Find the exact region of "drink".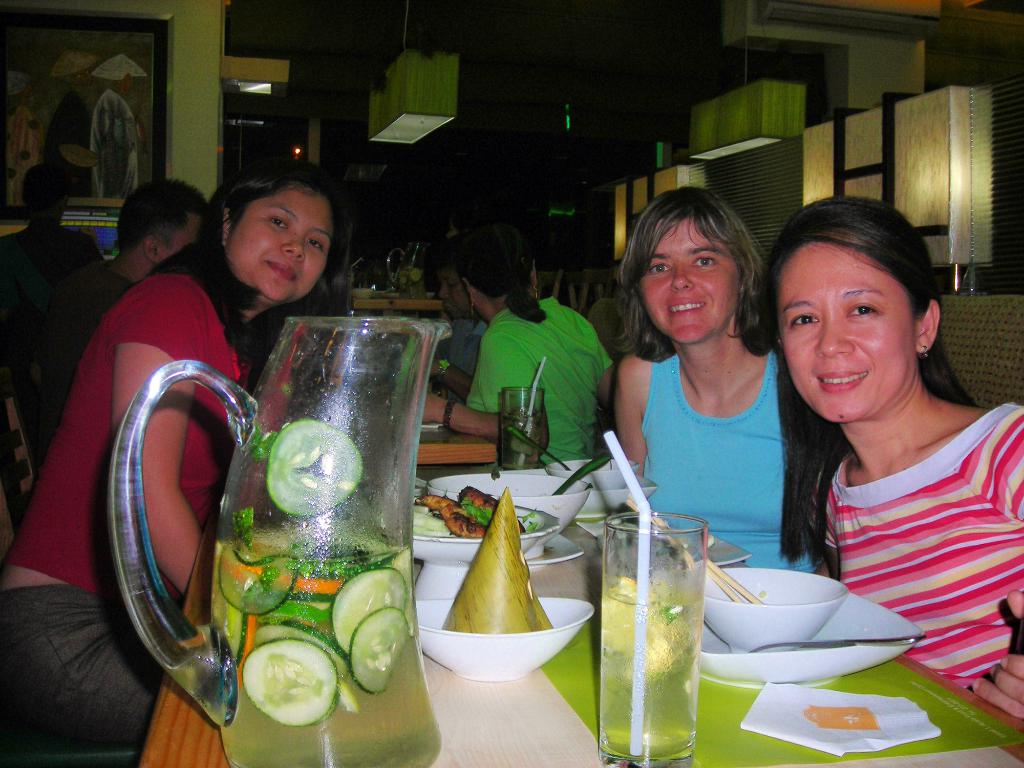
Exact region: <box>598,513,705,755</box>.
